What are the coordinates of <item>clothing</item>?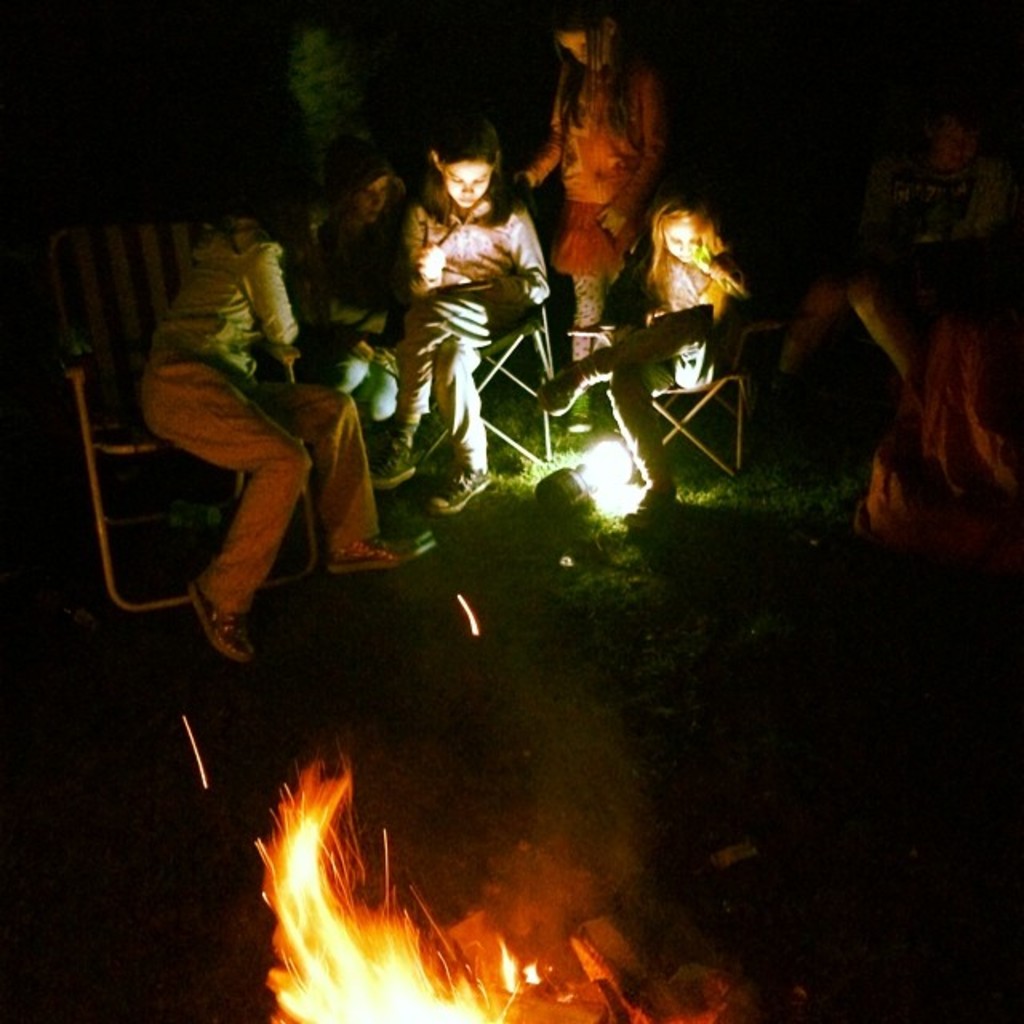
[left=347, top=210, right=414, bottom=421].
